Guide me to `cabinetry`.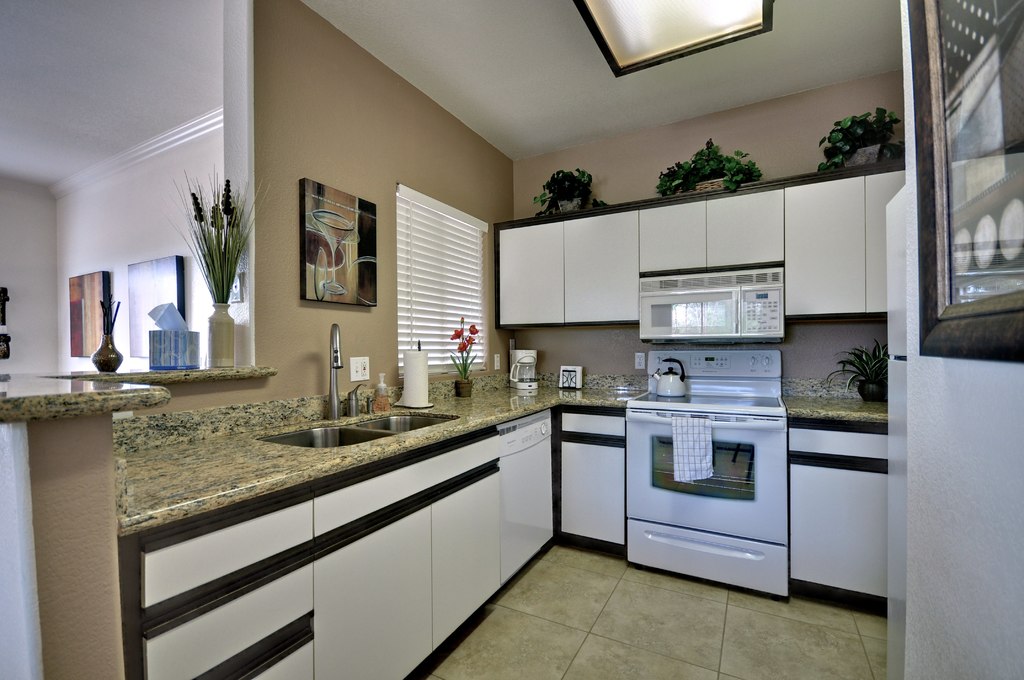
Guidance: region(51, 358, 634, 657).
